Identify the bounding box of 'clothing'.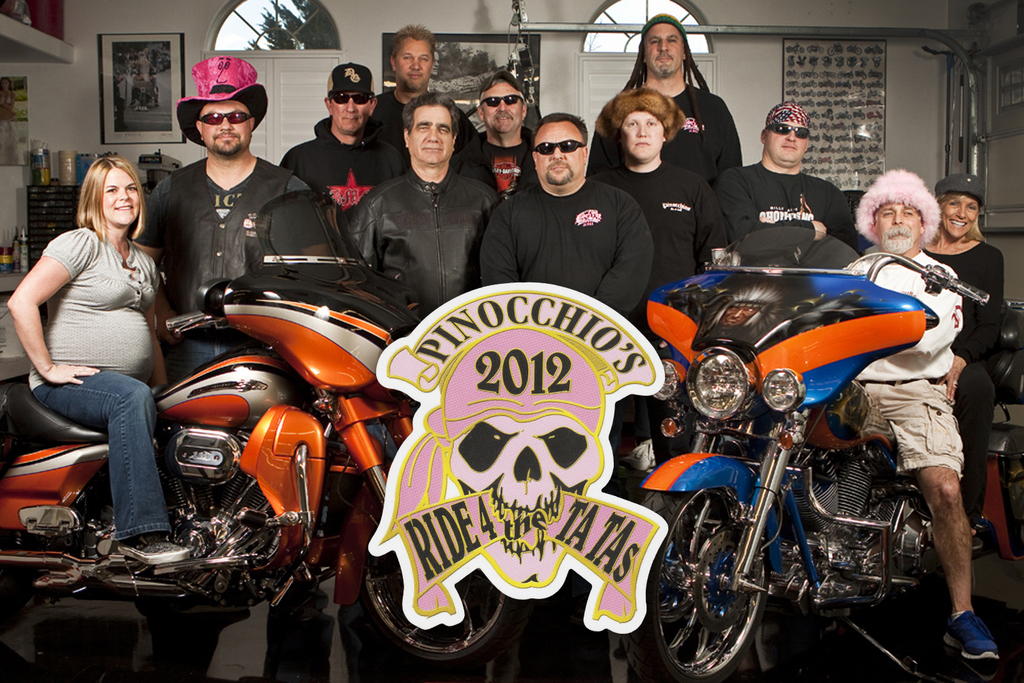
[left=717, top=161, right=855, bottom=248].
